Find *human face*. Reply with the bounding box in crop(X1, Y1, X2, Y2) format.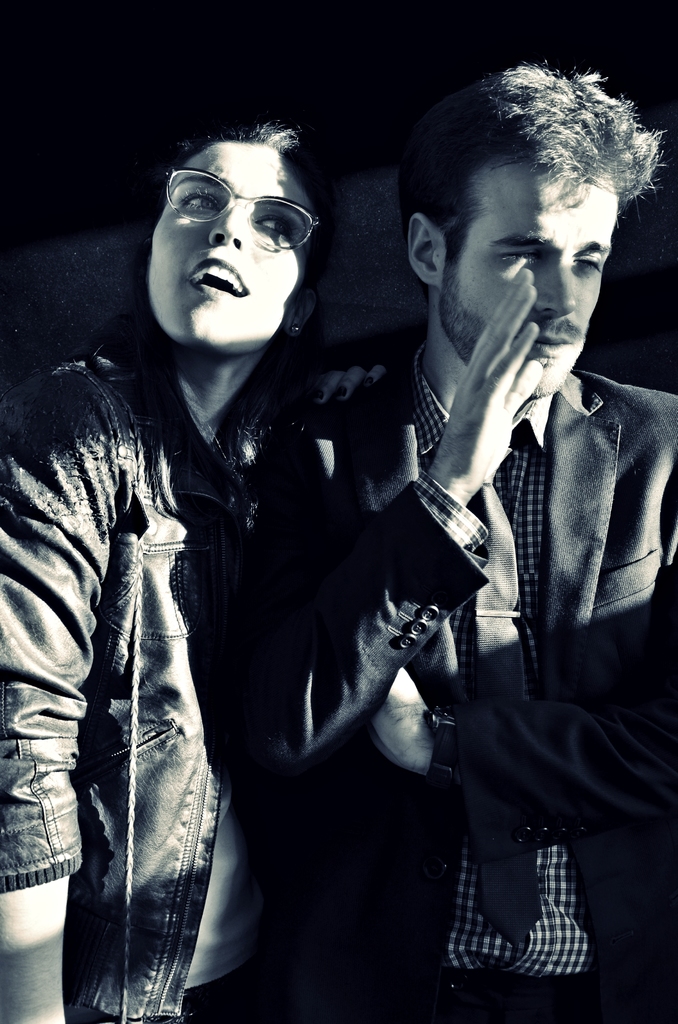
crop(448, 153, 622, 412).
